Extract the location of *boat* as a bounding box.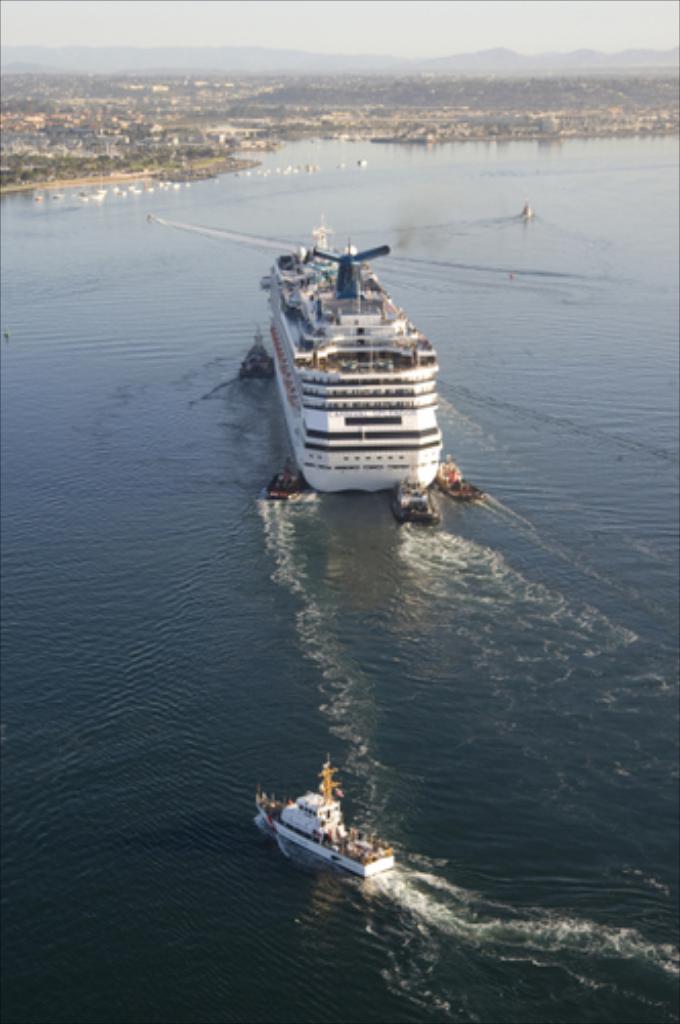
<bbox>248, 774, 406, 883</bbox>.
